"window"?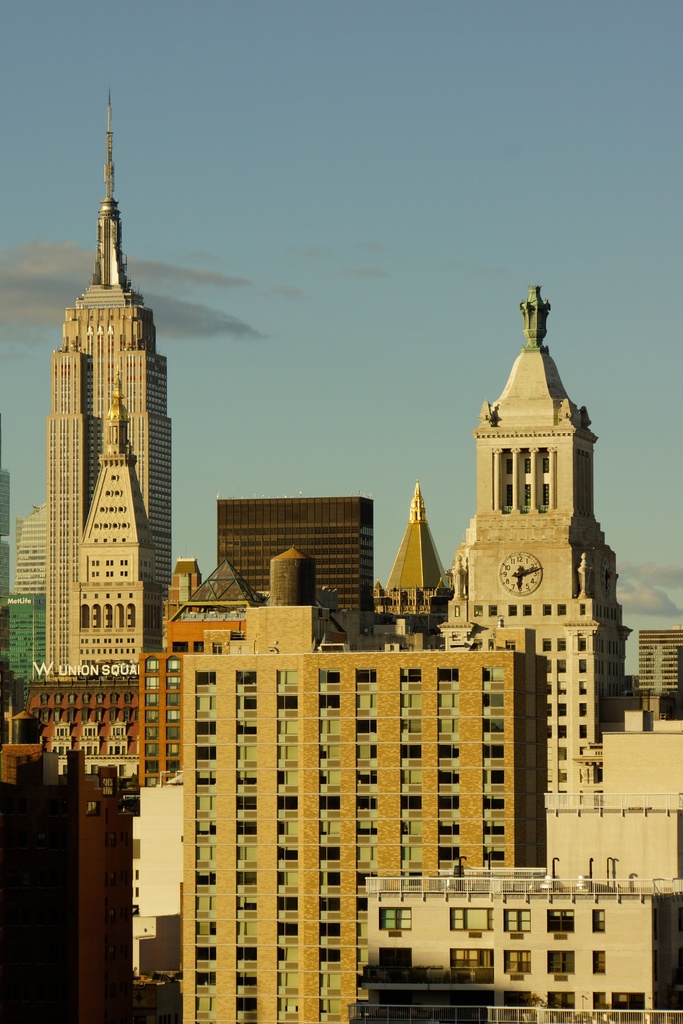
[left=549, top=912, right=577, bottom=934]
